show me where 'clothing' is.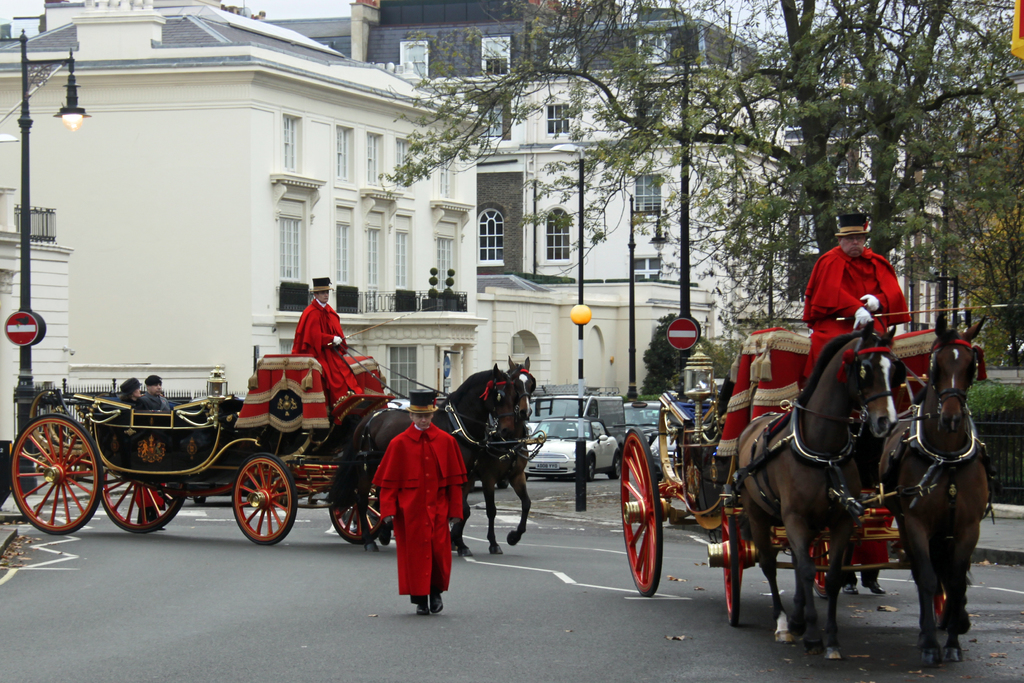
'clothing' is at 369 424 471 604.
